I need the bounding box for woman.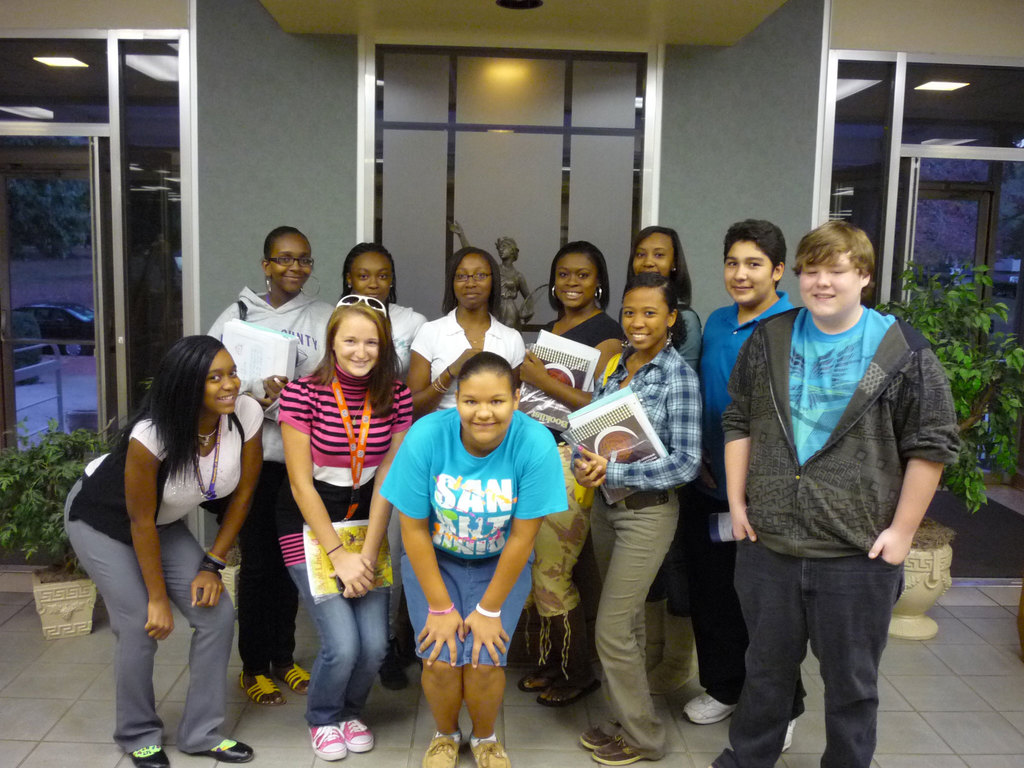
Here it is: {"left": 564, "top": 271, "right": 703, "bottom": 764}.
